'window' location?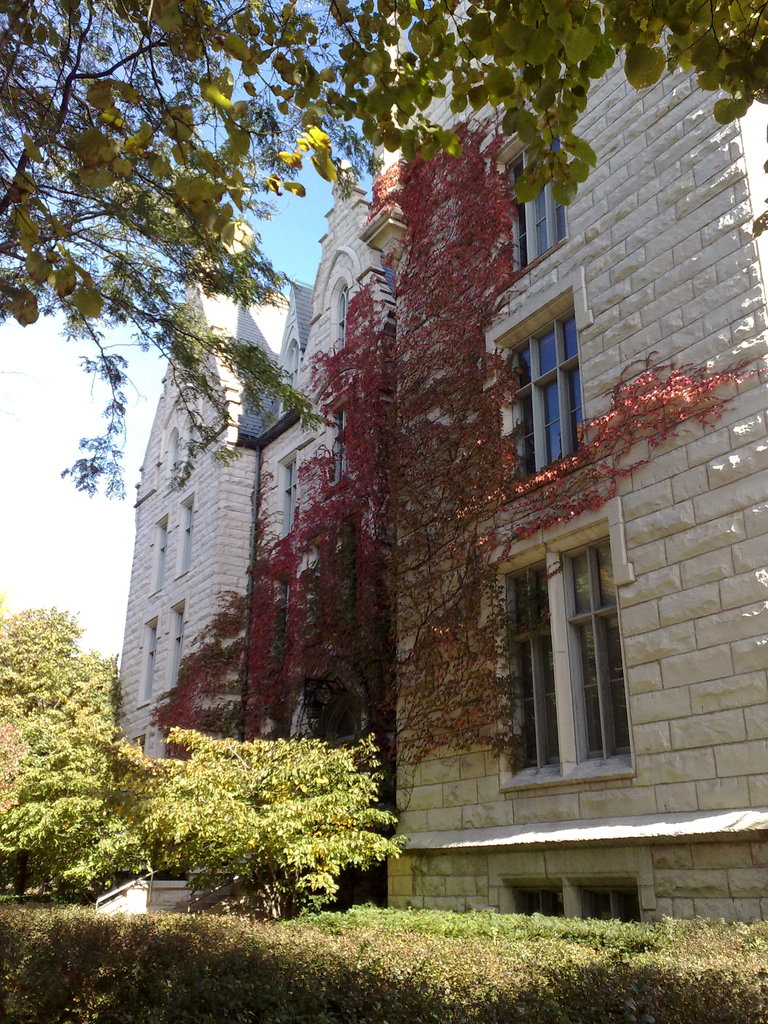
x1=140 y1=614 x2=159 y2=707
